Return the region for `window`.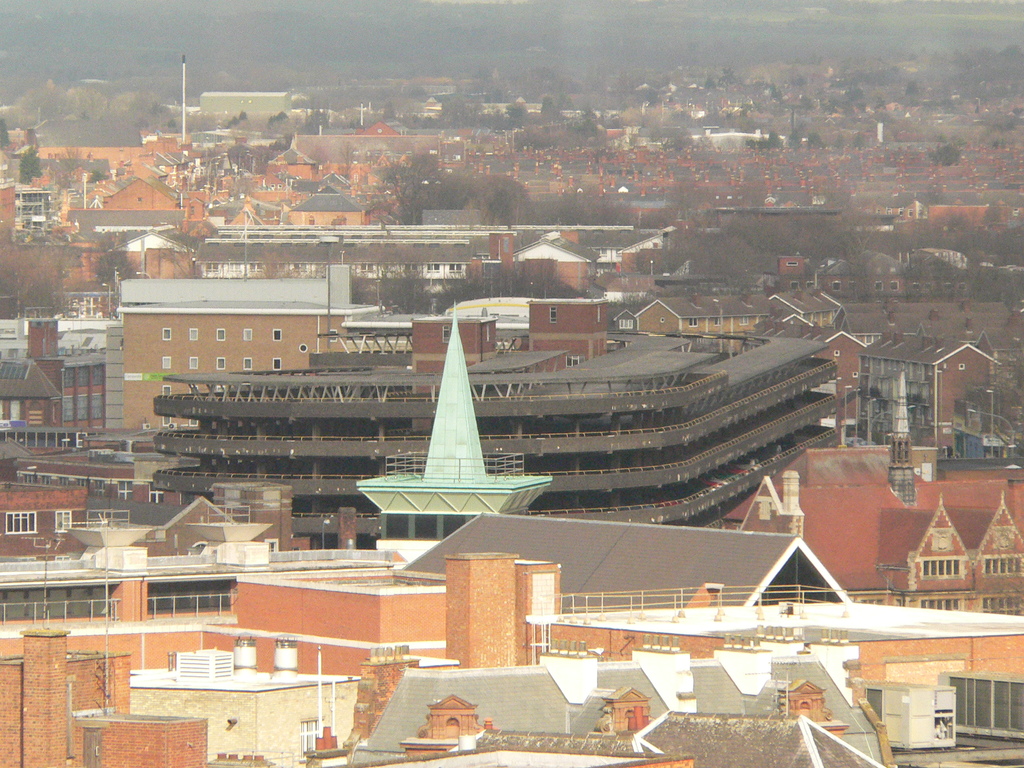
x1=301, y1=716, x2=324, y2=764.
